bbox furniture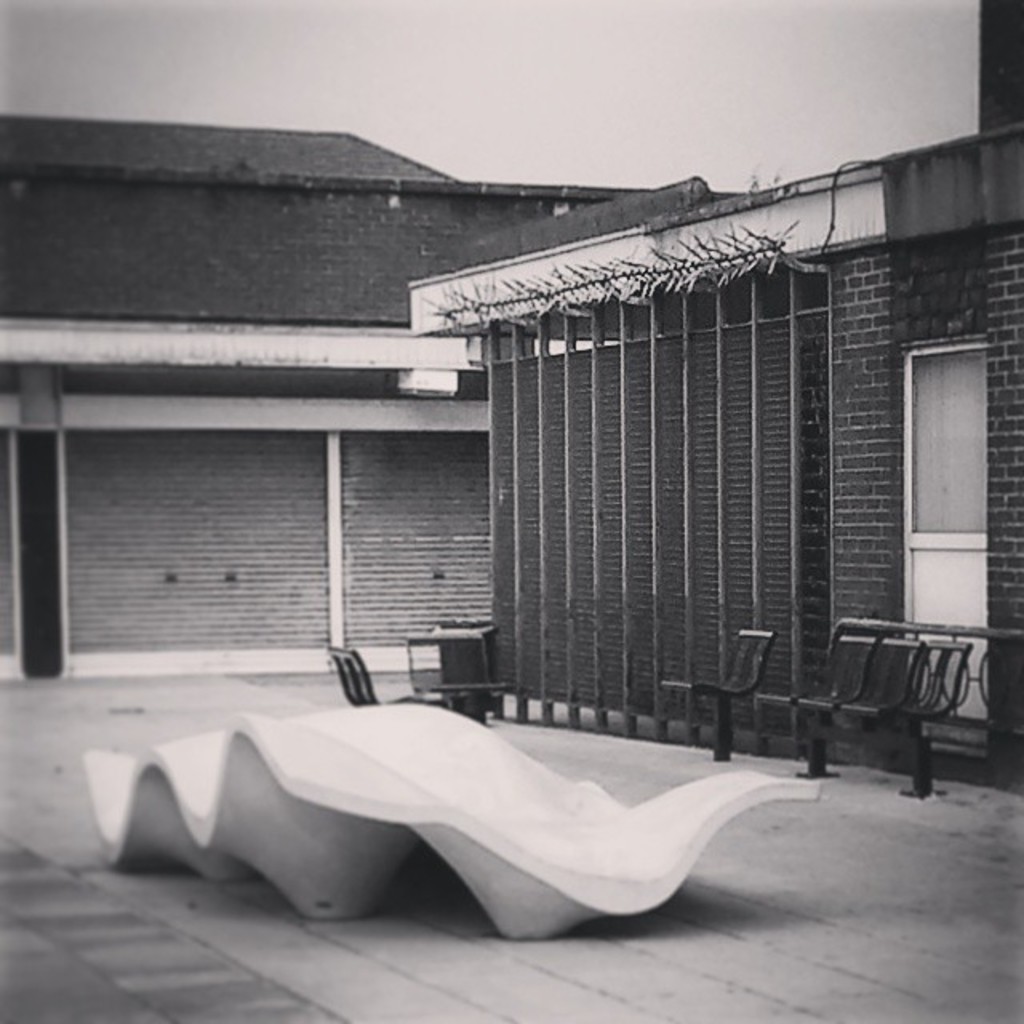
bbox=(403, 634, 515, 720)
